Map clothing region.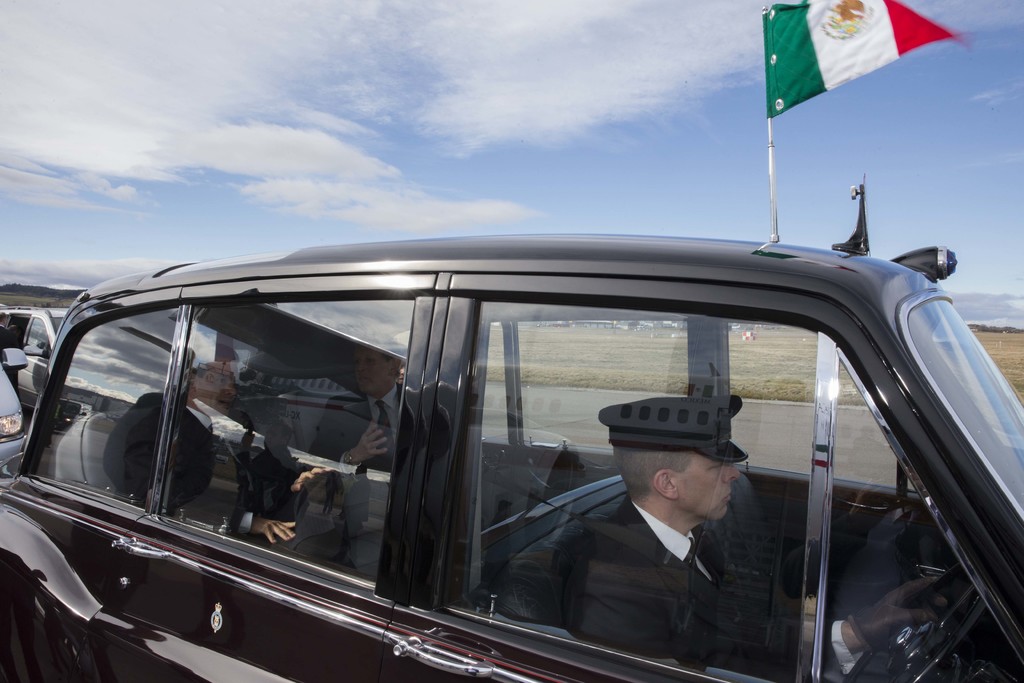
Mapped to [left=113, top=389, right=349, bottom=570].
